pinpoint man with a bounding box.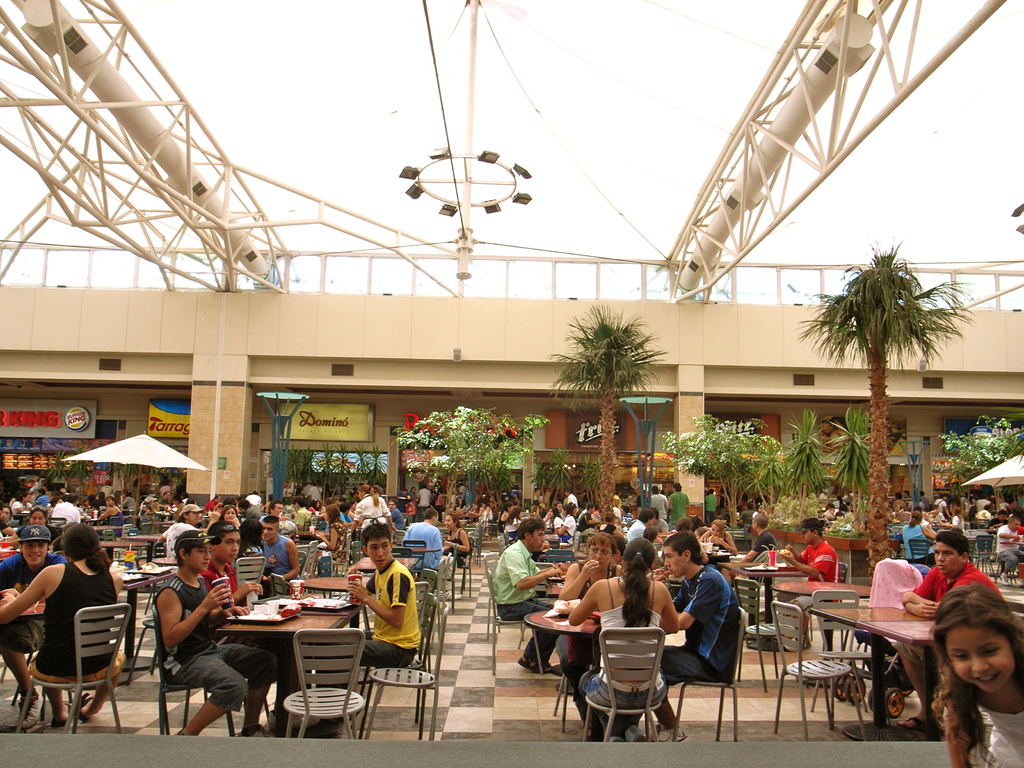
box=[667, 483, 692, 527].
